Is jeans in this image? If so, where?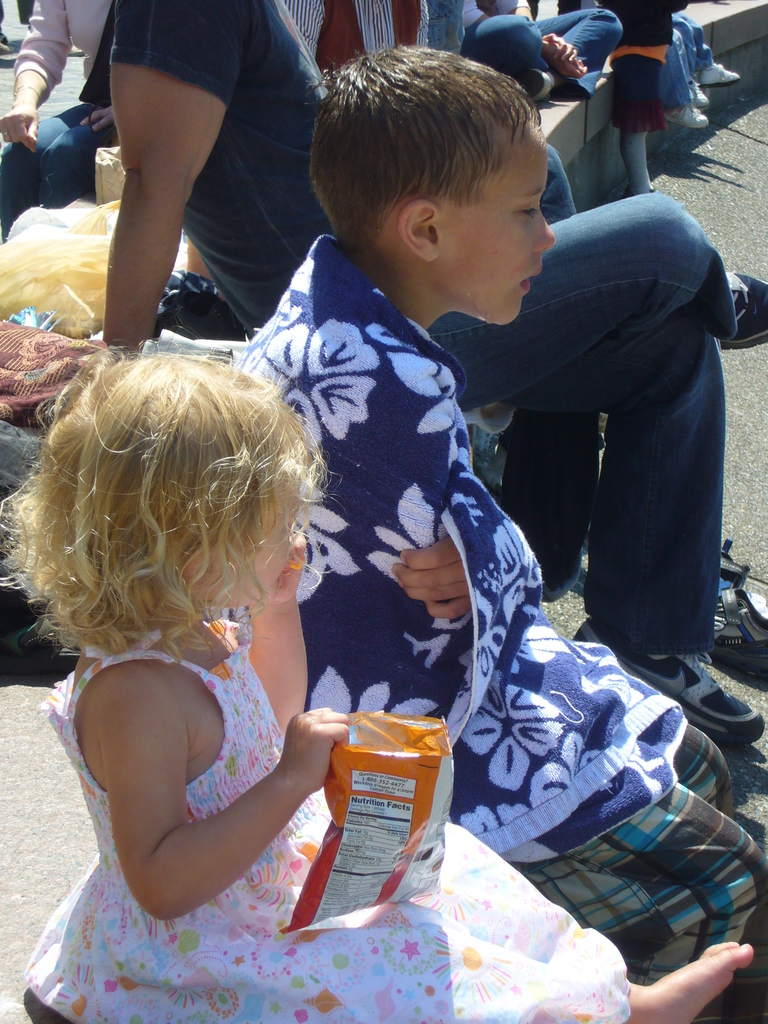
Yes, at (0, 99, 114, 225).
